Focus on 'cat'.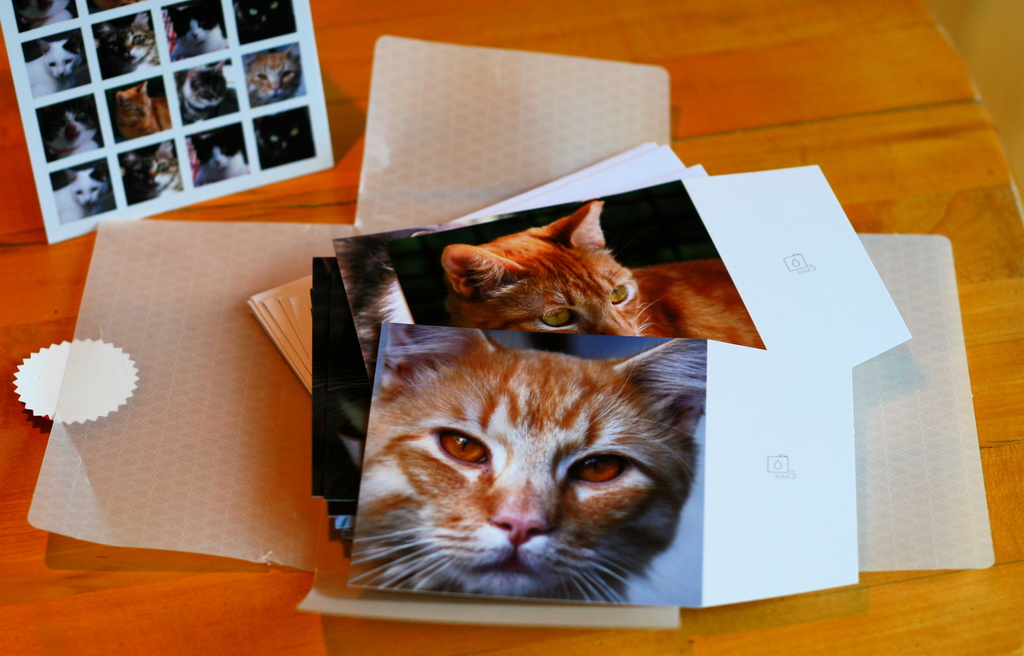
Focused at (100, 15, 159, 77).
